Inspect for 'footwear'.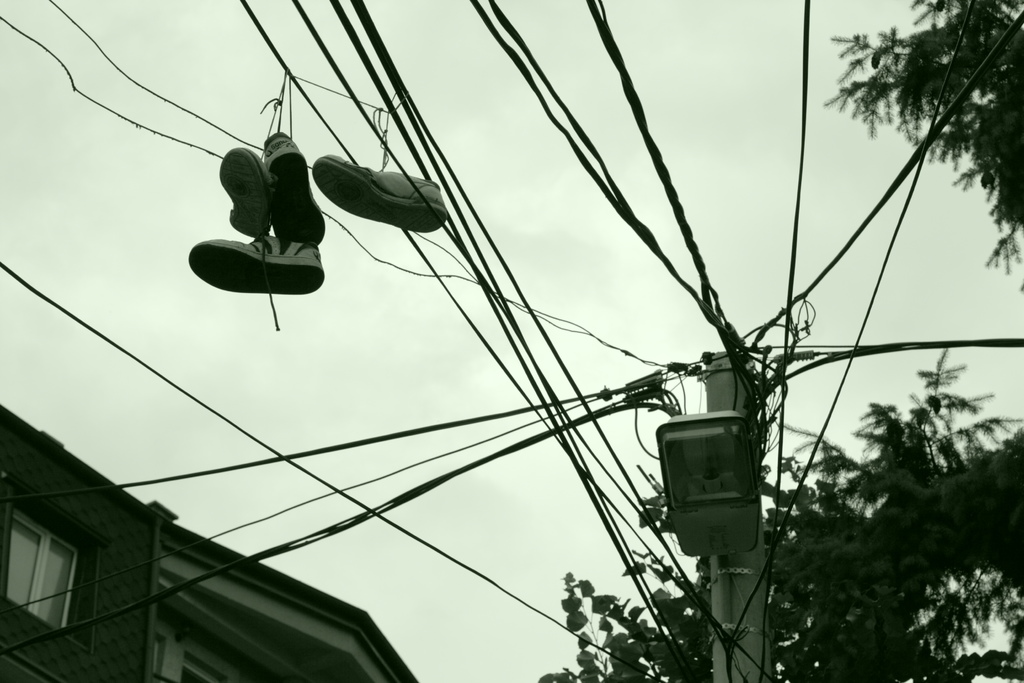
Inspection: region(259, 133, 325, 249).
